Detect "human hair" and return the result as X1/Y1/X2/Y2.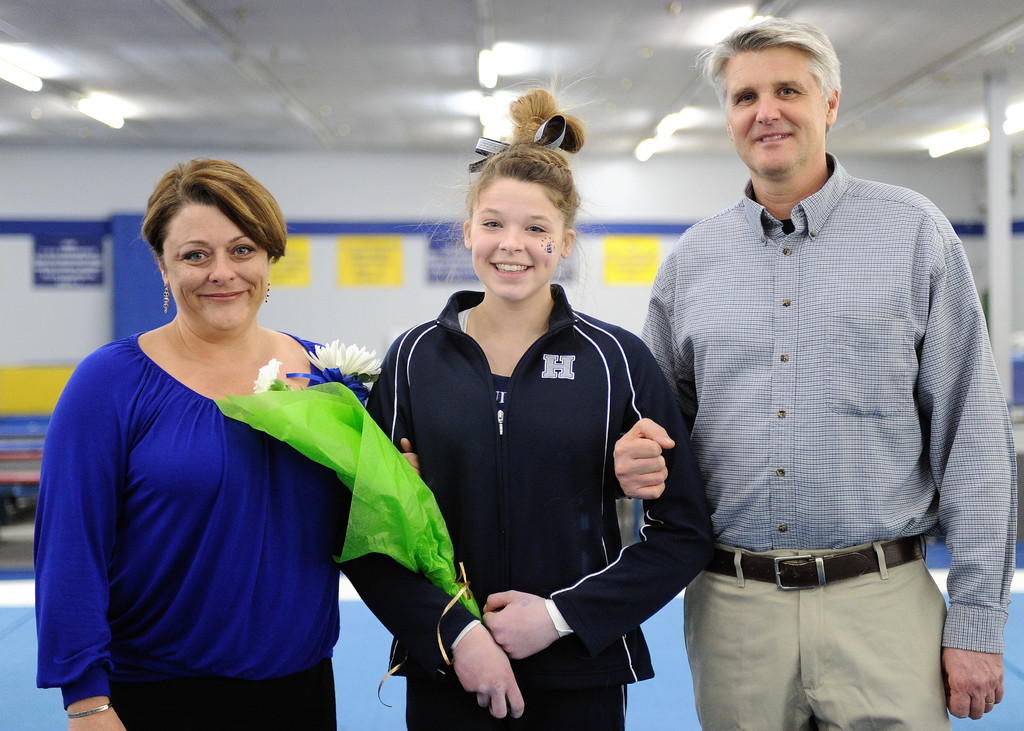
411/60/604/307.
